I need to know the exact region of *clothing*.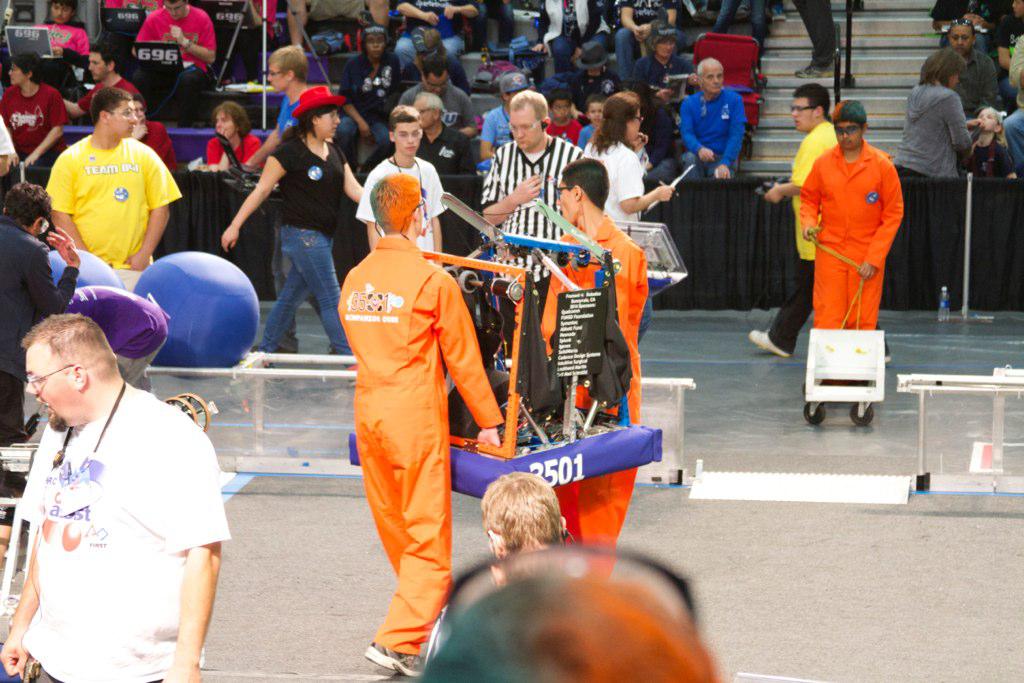
Region: x1=382 y1=0 x2=482 y2=61.
